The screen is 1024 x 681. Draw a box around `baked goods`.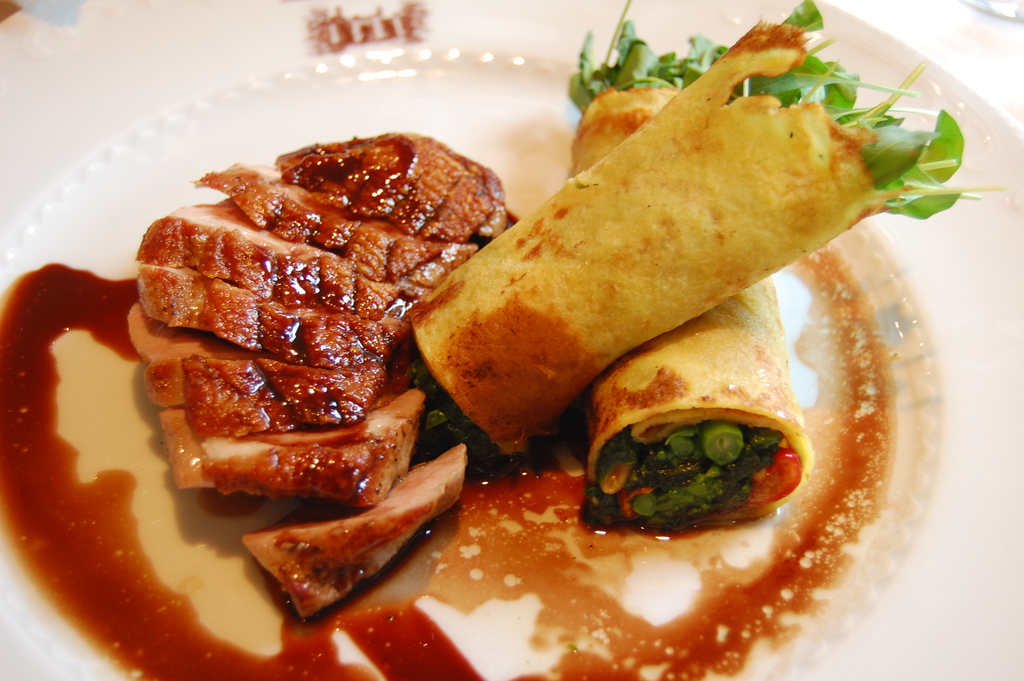
[x1=569, y1=79, x2=812, y2=529].
